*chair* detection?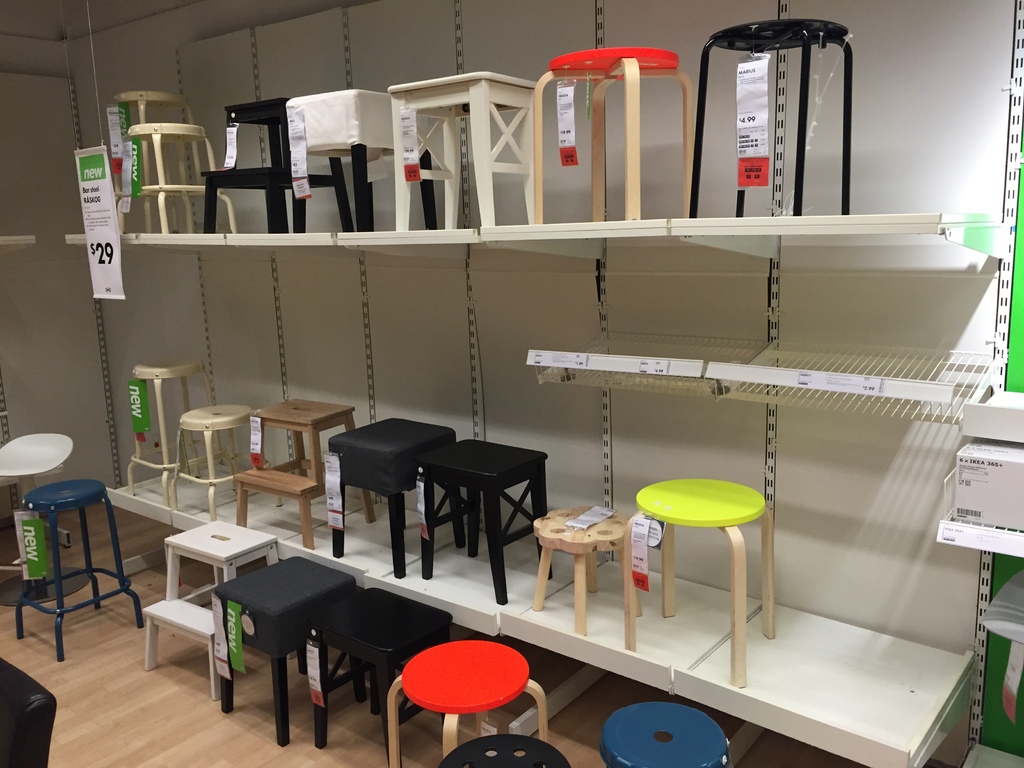
{"x1": 634, "y1": 442, "x2": 787, "y2": 668}
